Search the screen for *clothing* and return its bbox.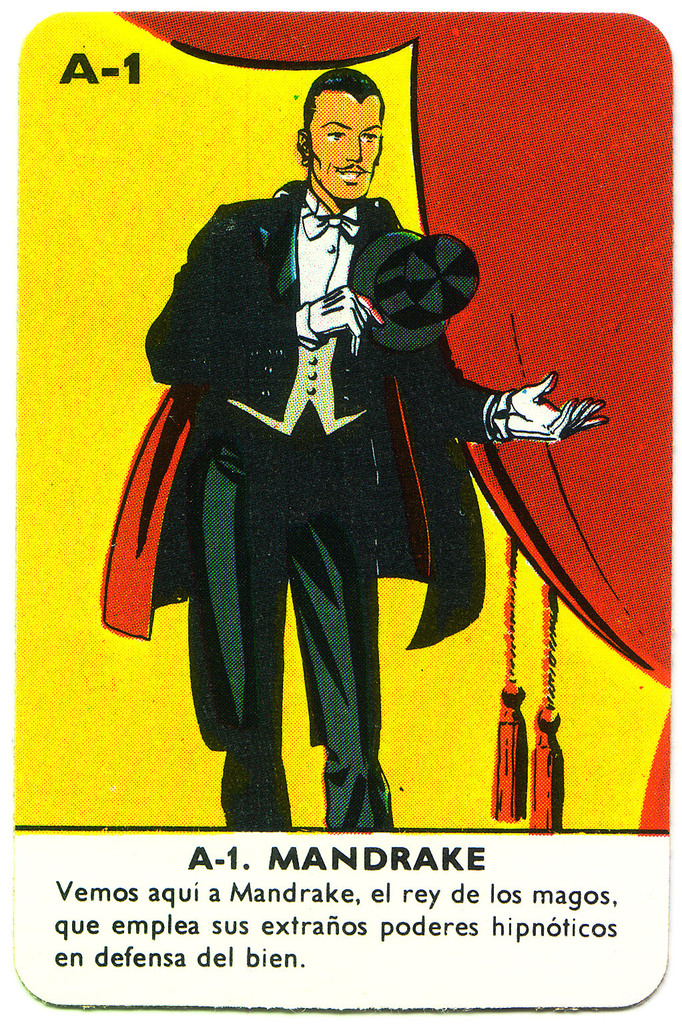
Found: 103/178/493/832.
